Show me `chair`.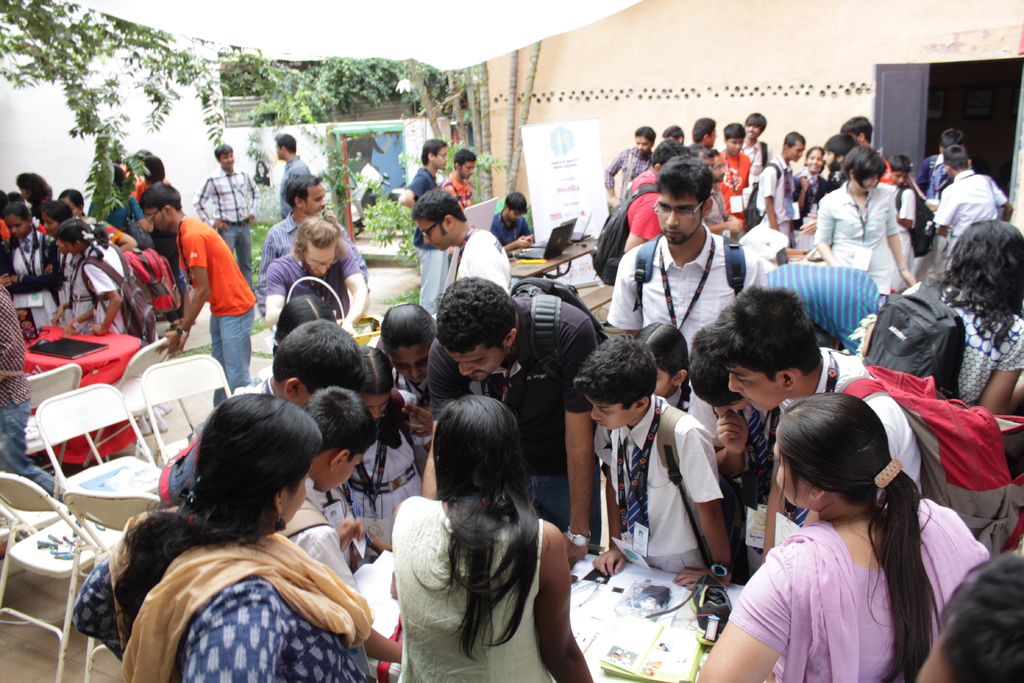
`chair` is here: <bbox>64, 484, 169, 682</bbox>.
